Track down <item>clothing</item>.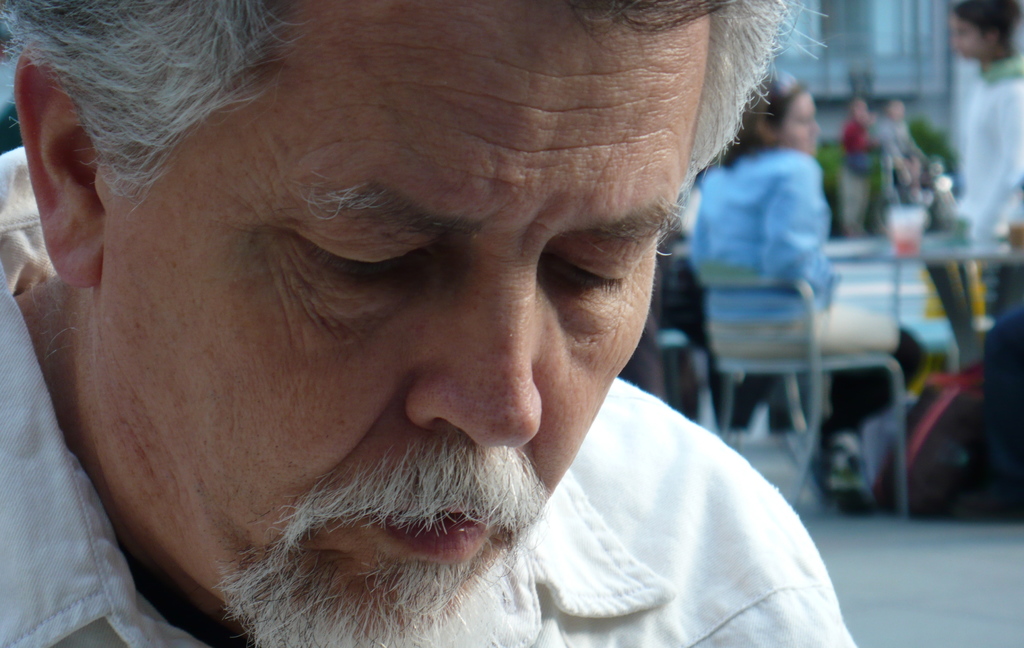
Tracked to <box>963,61,1023,242</box>.
